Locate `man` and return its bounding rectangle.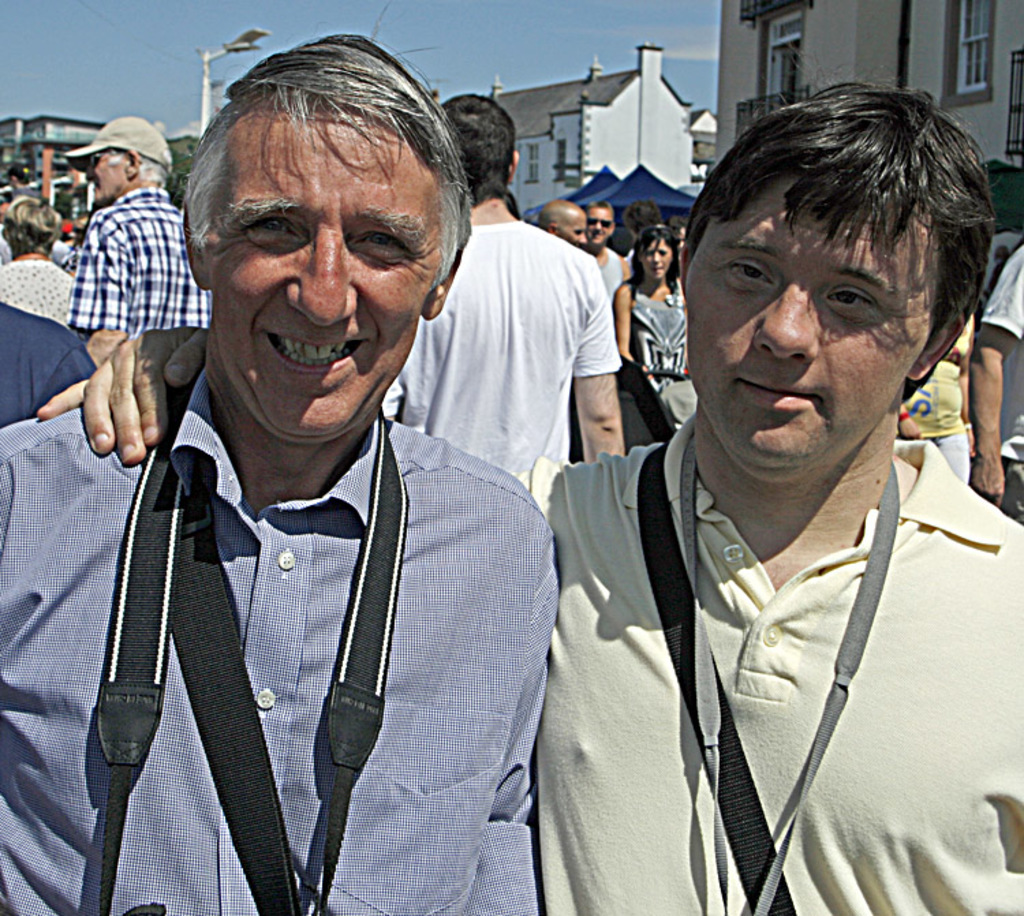
{"left": 584, "top": 201, "right": 624, "bottom": 295}.
